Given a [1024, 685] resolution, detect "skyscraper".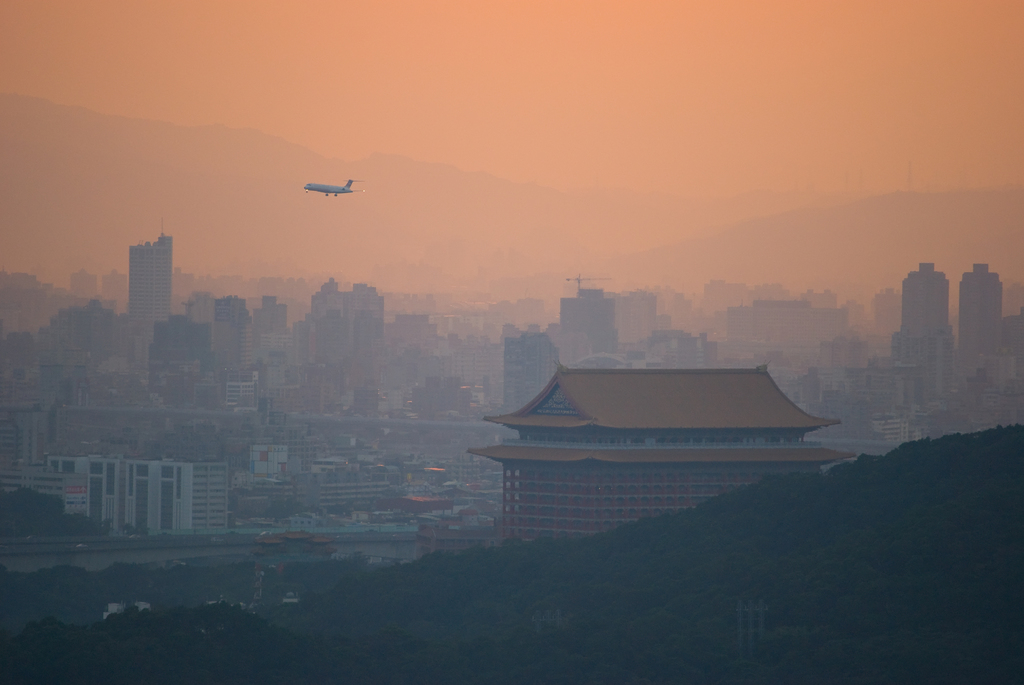
bbox(305, 274, 349, 319).
